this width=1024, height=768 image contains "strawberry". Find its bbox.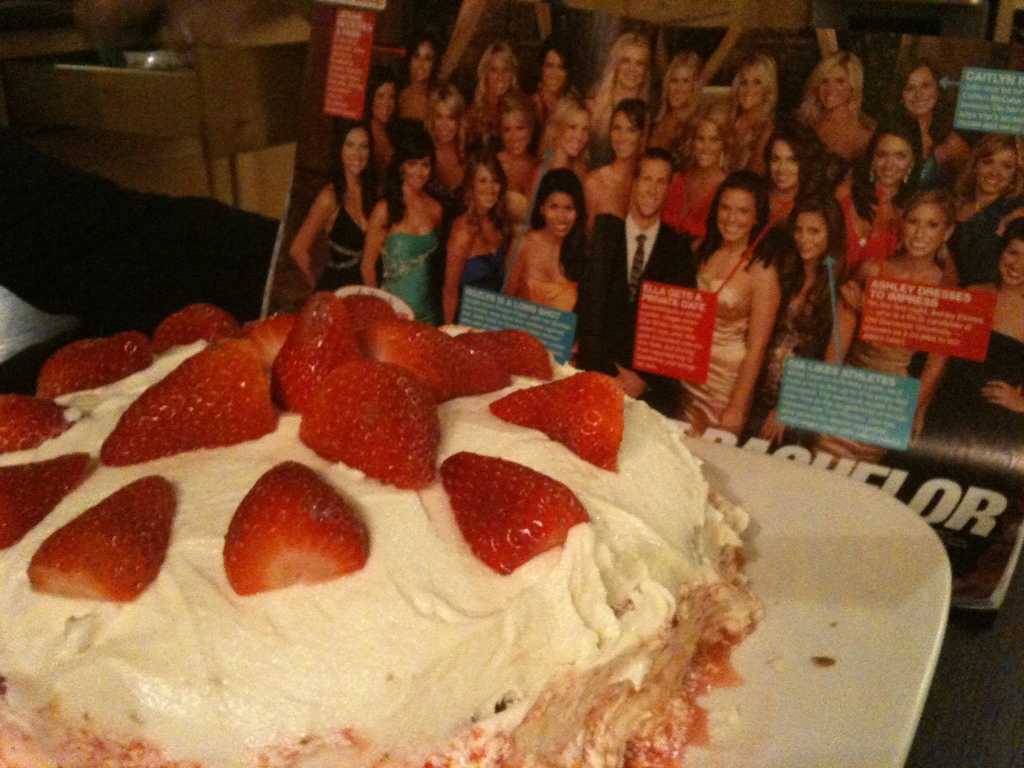
bbox=[436, 449, 585, 580].
